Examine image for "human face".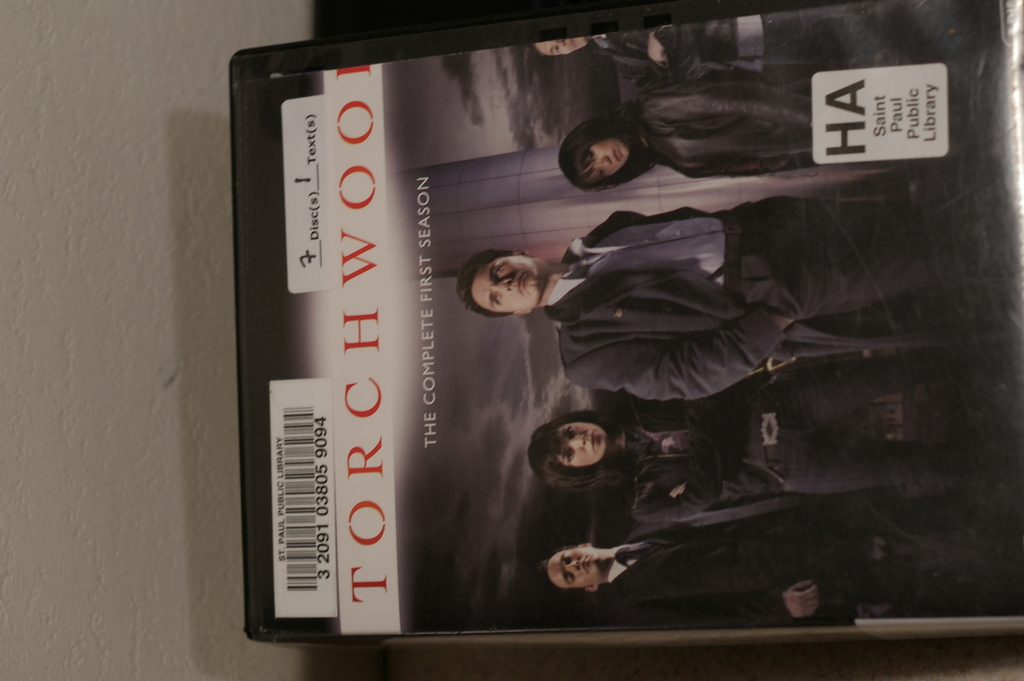
Examination result: Rect(550, 545, 601, 586).
